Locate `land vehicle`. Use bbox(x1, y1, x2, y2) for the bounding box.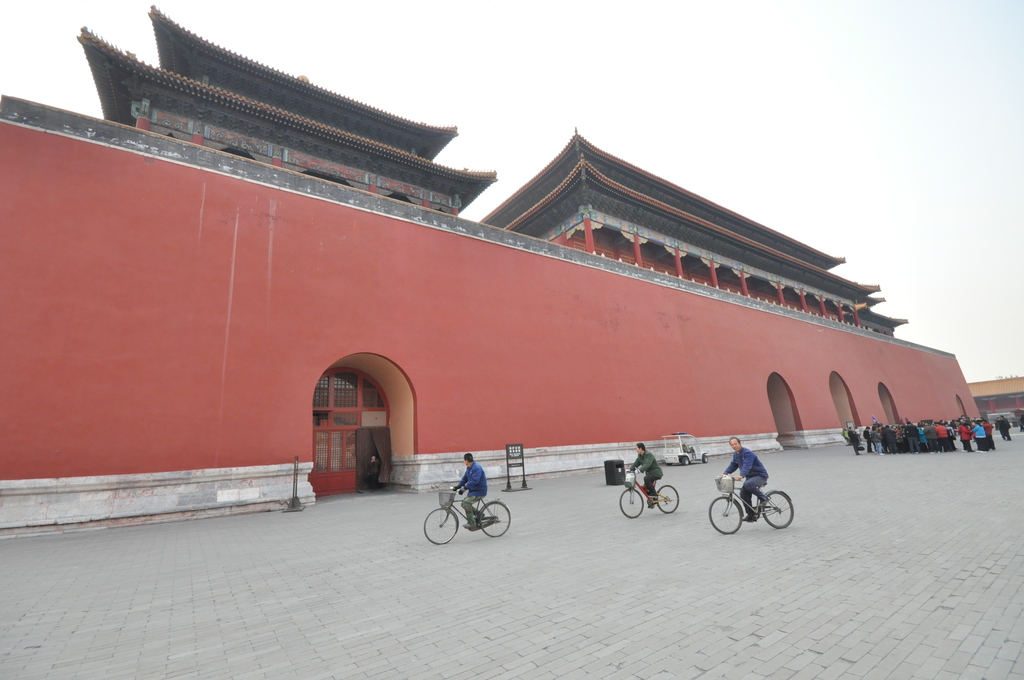
bbox(721, 471, 799, 538).
